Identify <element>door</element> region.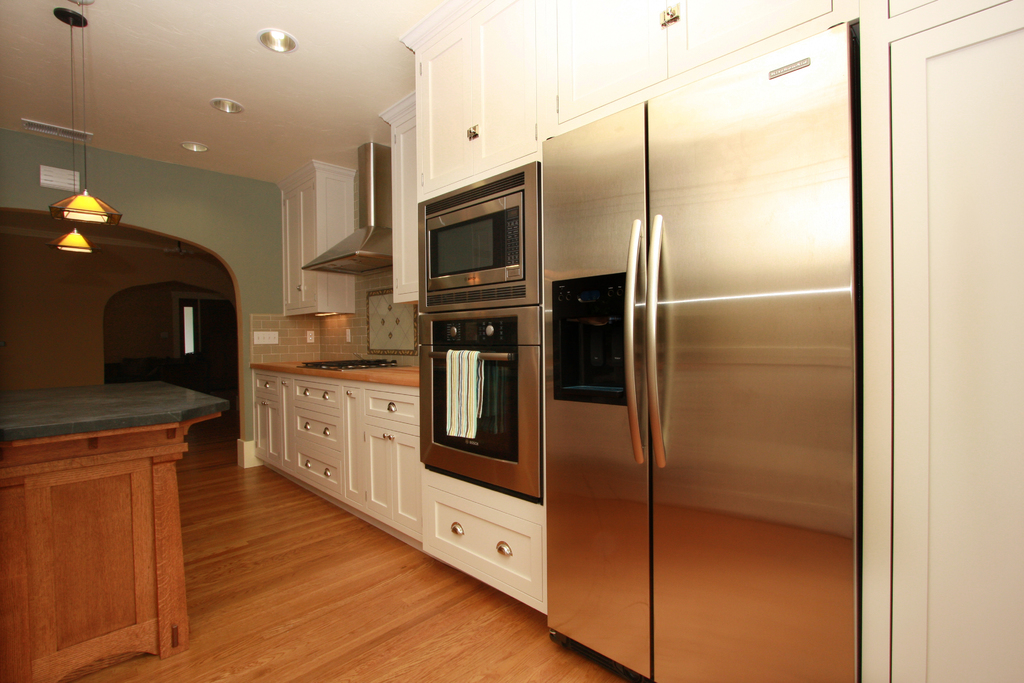
Region: [left=639, top=26, right=865, bottom=682].
